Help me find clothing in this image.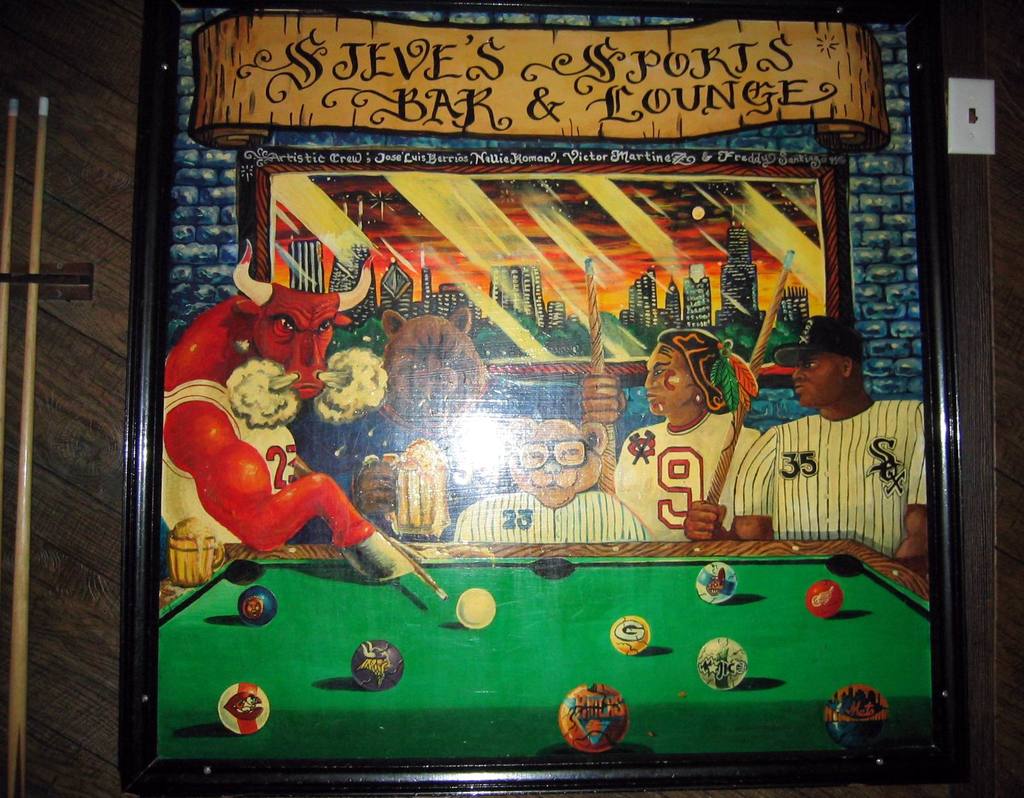
Found it: x1=455, y1=487, x2=651, y2=541.
